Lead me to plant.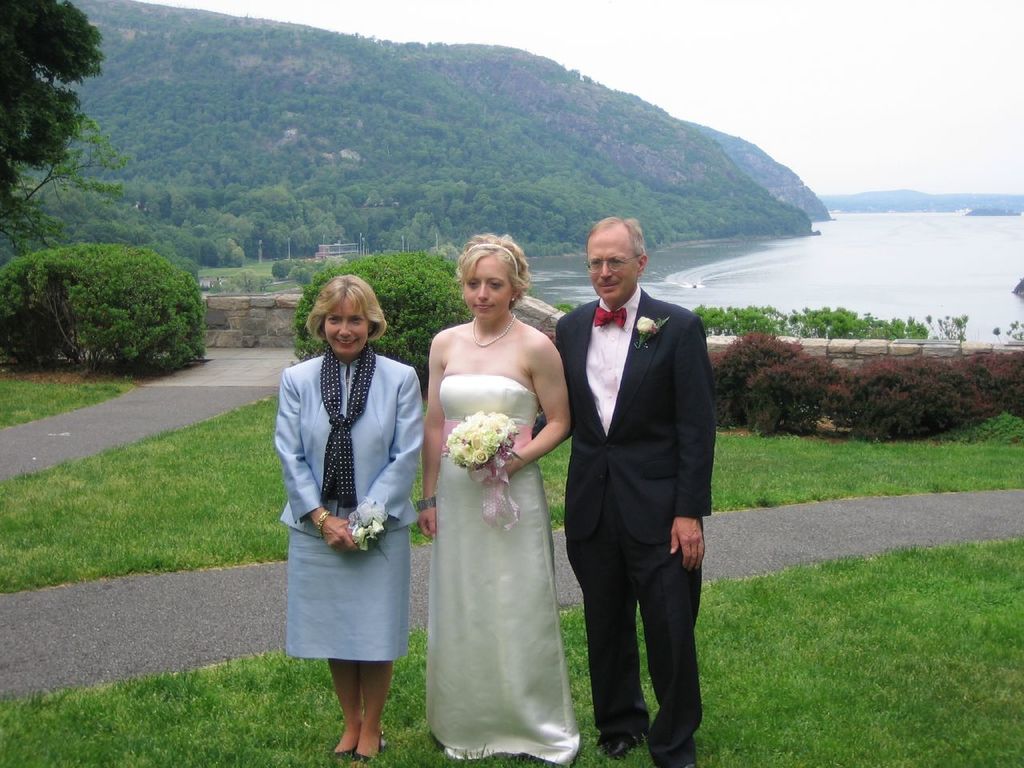
Lead to region(438, 403, 526, 471).
